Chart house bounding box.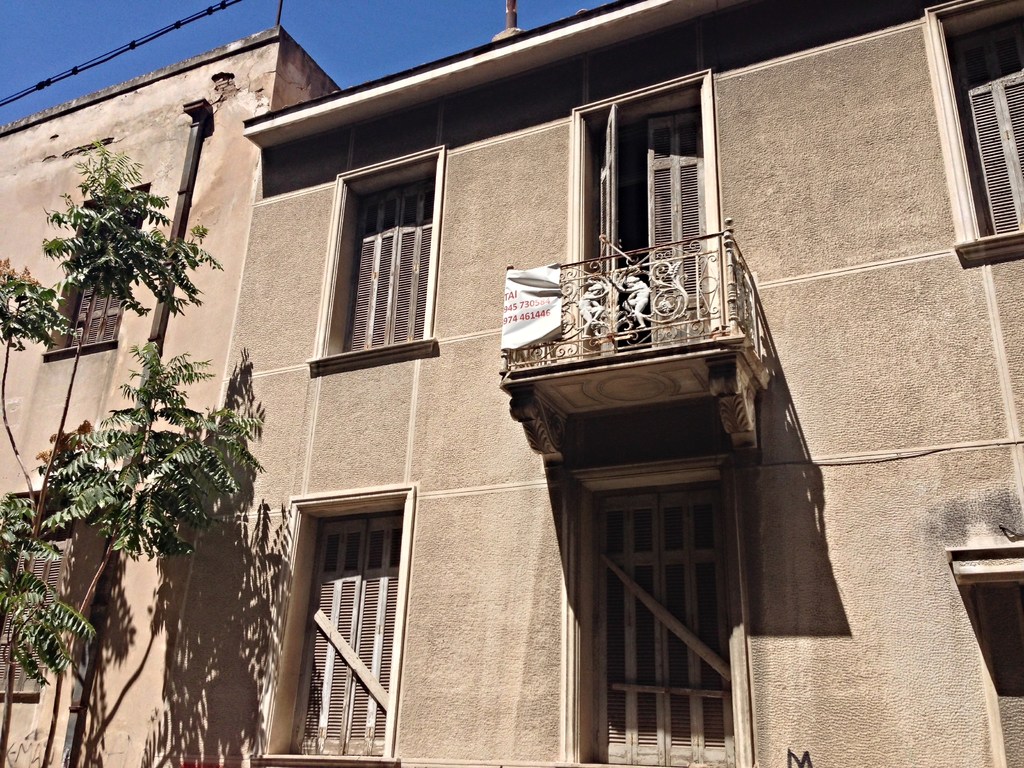
Charted: crop(182, 0, 1023, 767).
